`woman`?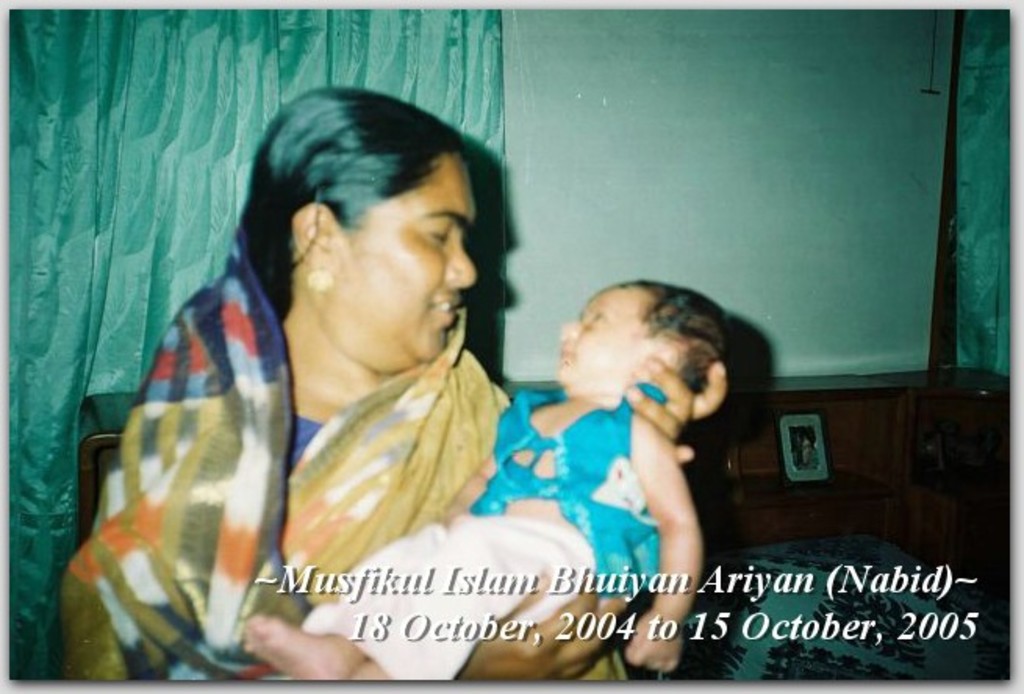
108,114,671,664
